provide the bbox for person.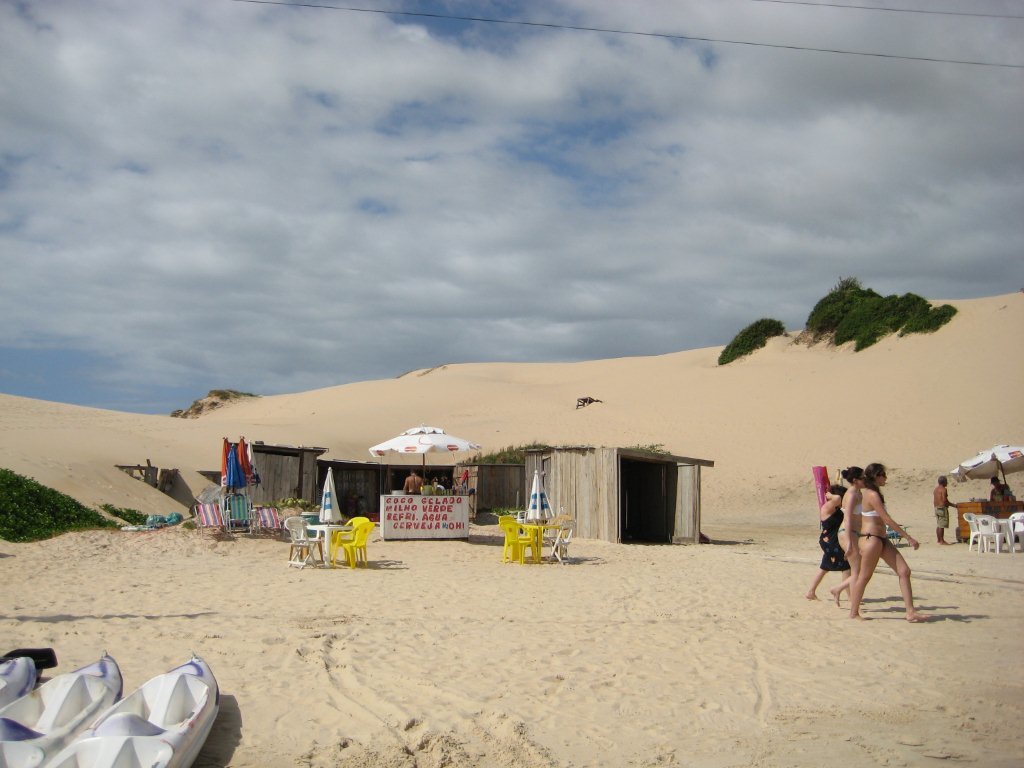
401,467,420,492.
